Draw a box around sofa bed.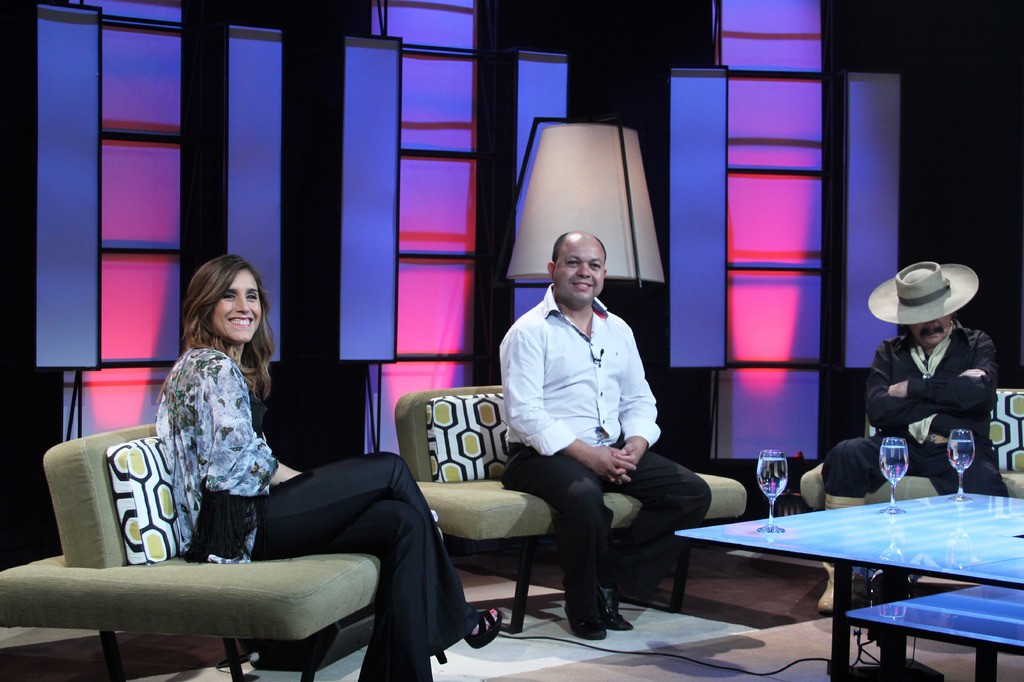
<region>0, 414, 383, 646</region>.
